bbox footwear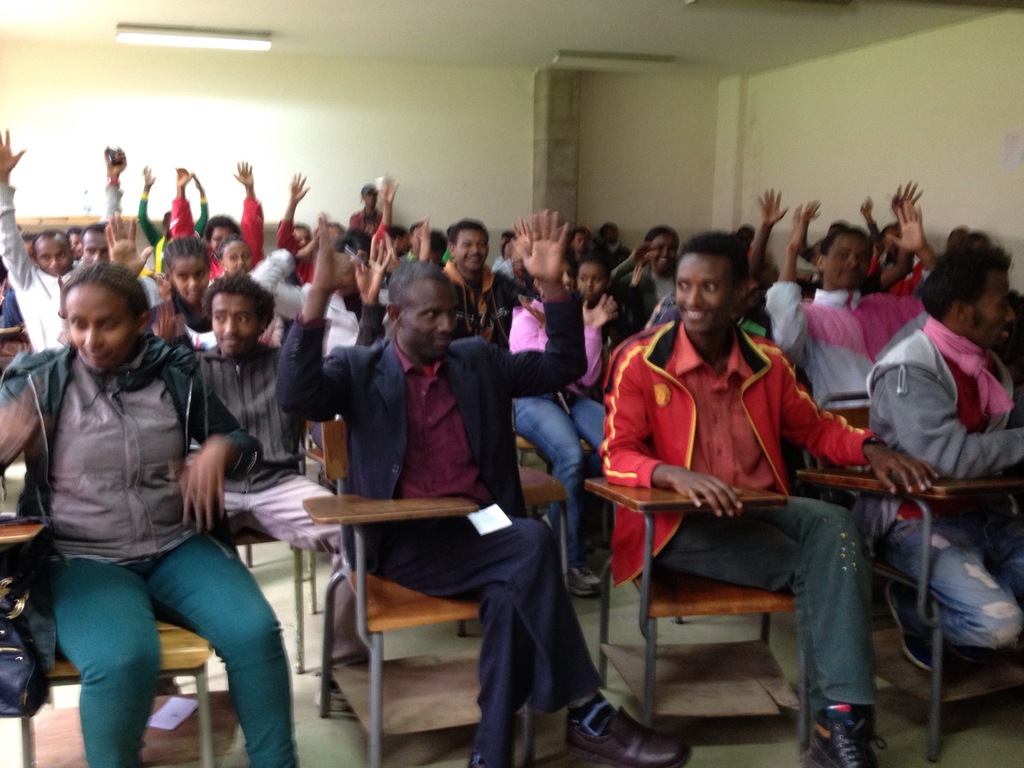
(x1=314, y1=678, x2=351, y2=714)
